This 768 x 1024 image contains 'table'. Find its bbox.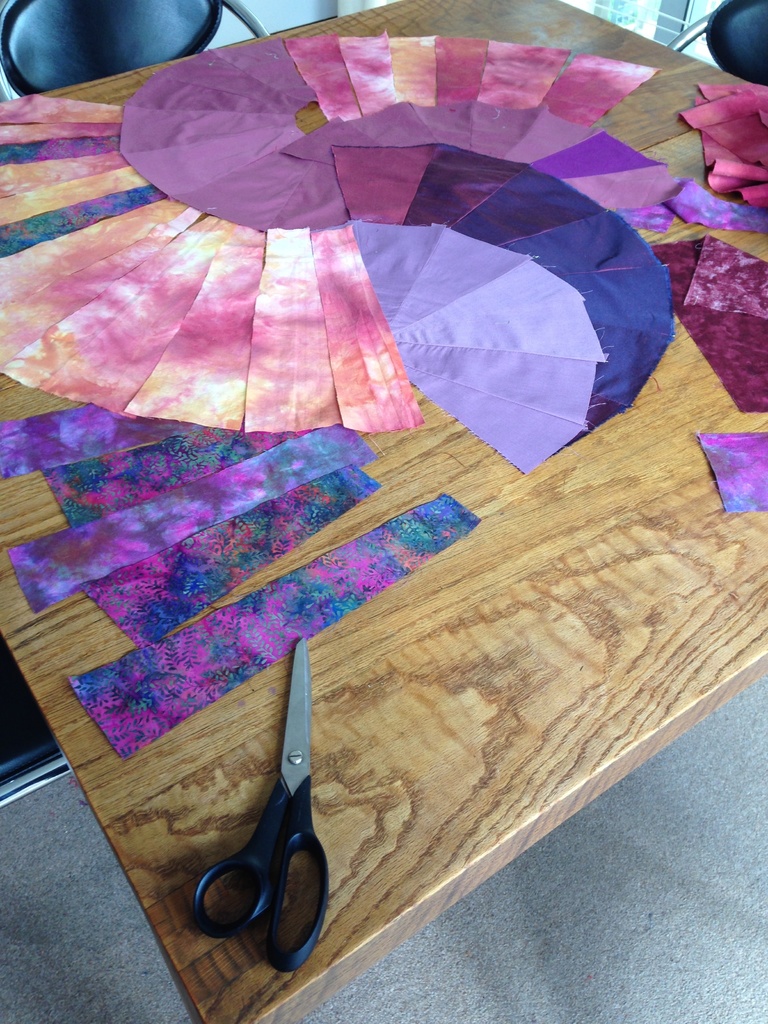
pyautogui.locateOnScreen(9, 0, 767, 1023).
